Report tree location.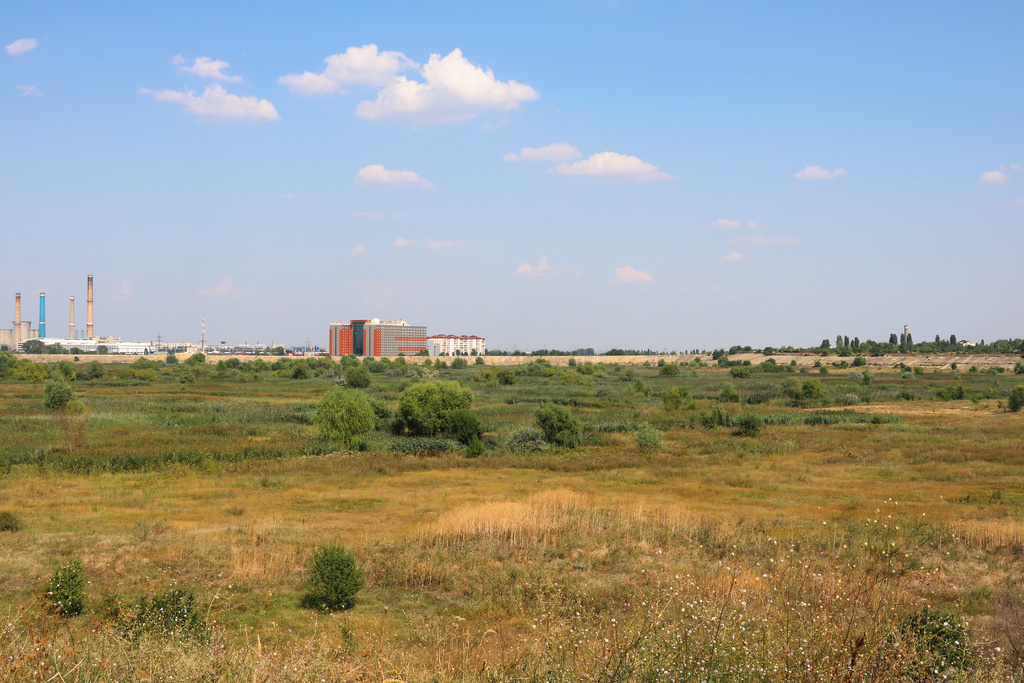
Report: bbox=(54, 403, 92, 450).
